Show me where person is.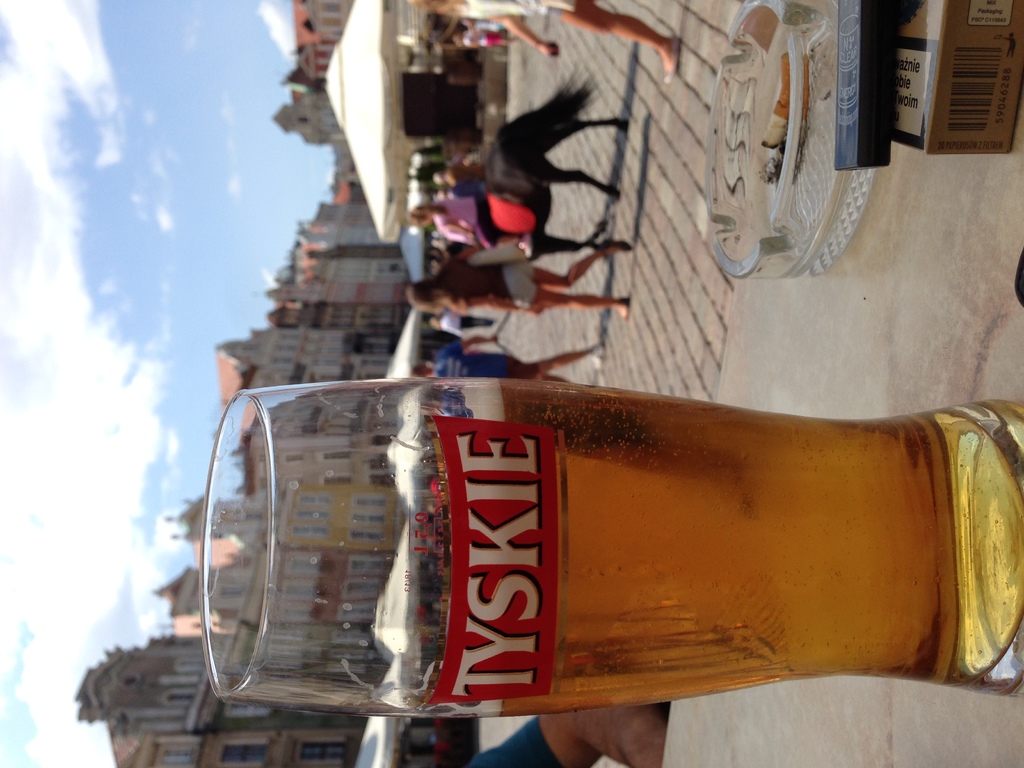
person is at select_region(403, 252, 636, 318).
